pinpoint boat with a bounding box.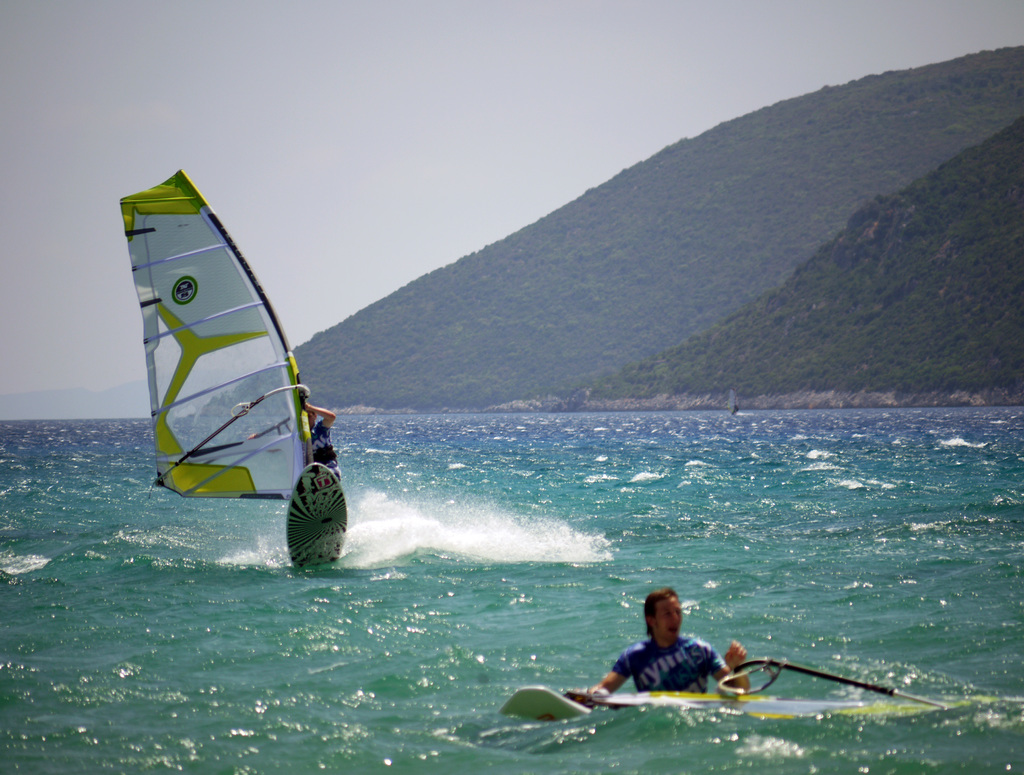
pyautogui.locateOnScreen(132, 199, 386, 579).
